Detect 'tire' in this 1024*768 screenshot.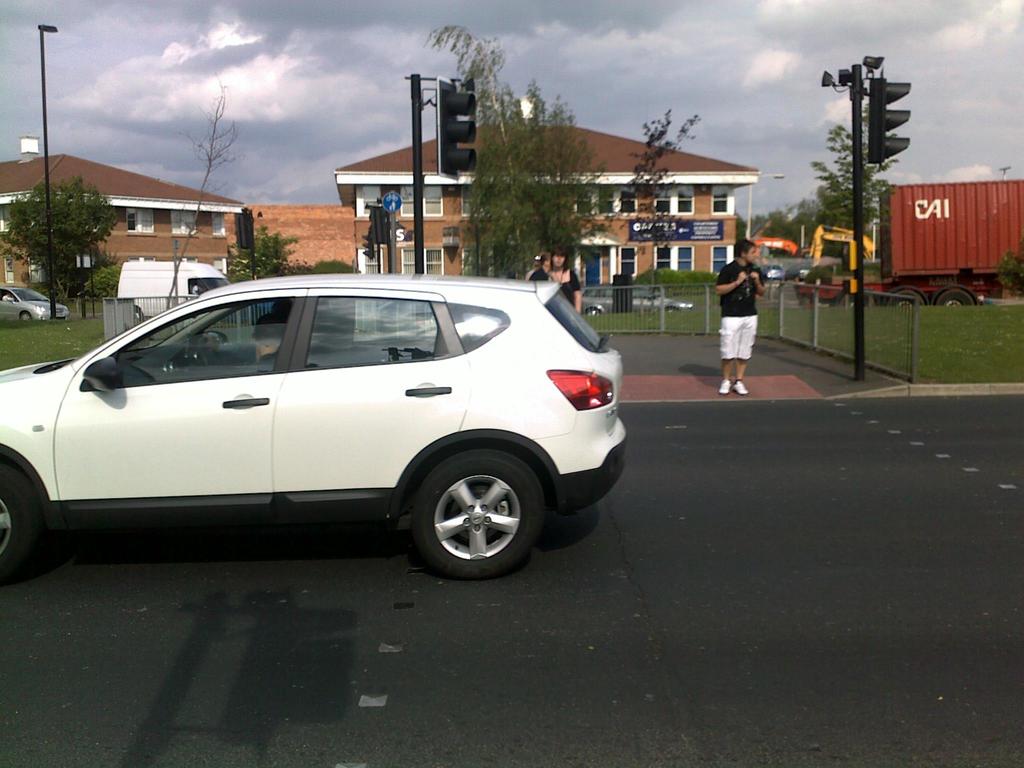
Detection: (833, 289, 878, 312).
